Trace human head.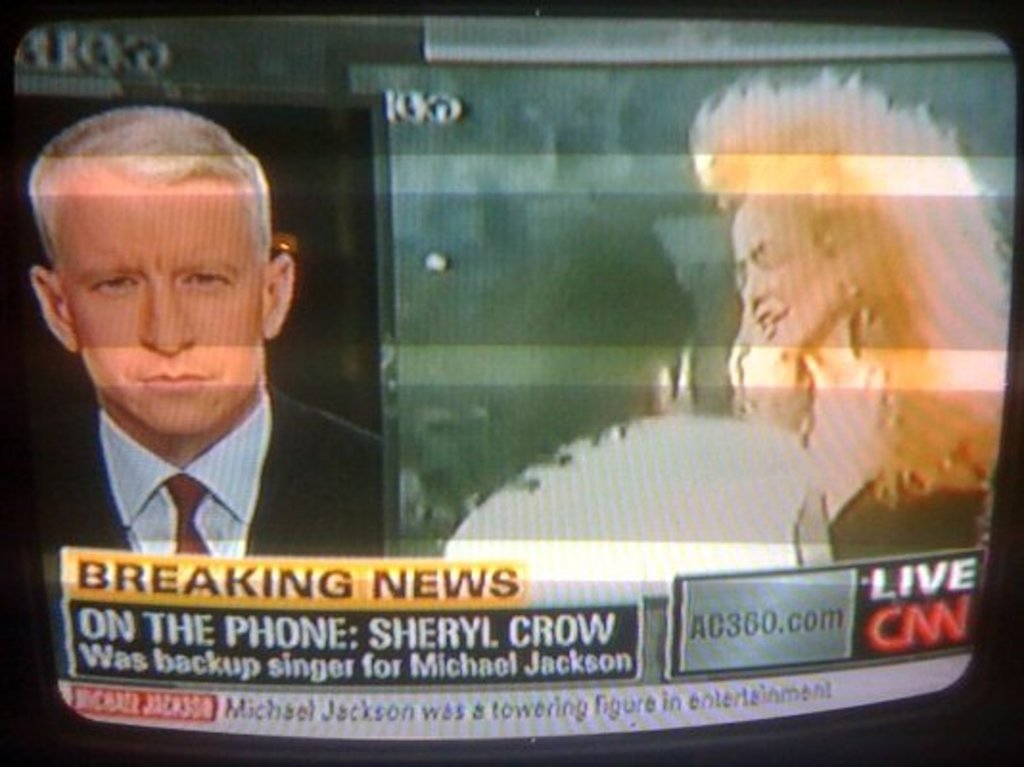
Traced to locate(685, 73, 997, 359).
